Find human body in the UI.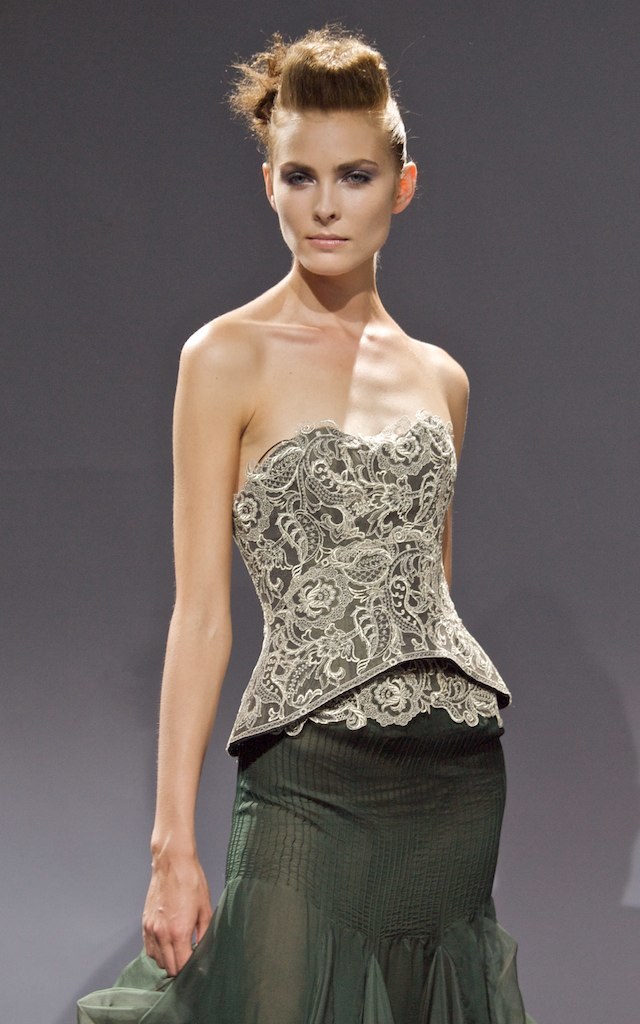
UI element at l=140, t=15, r=523, b=1023.
